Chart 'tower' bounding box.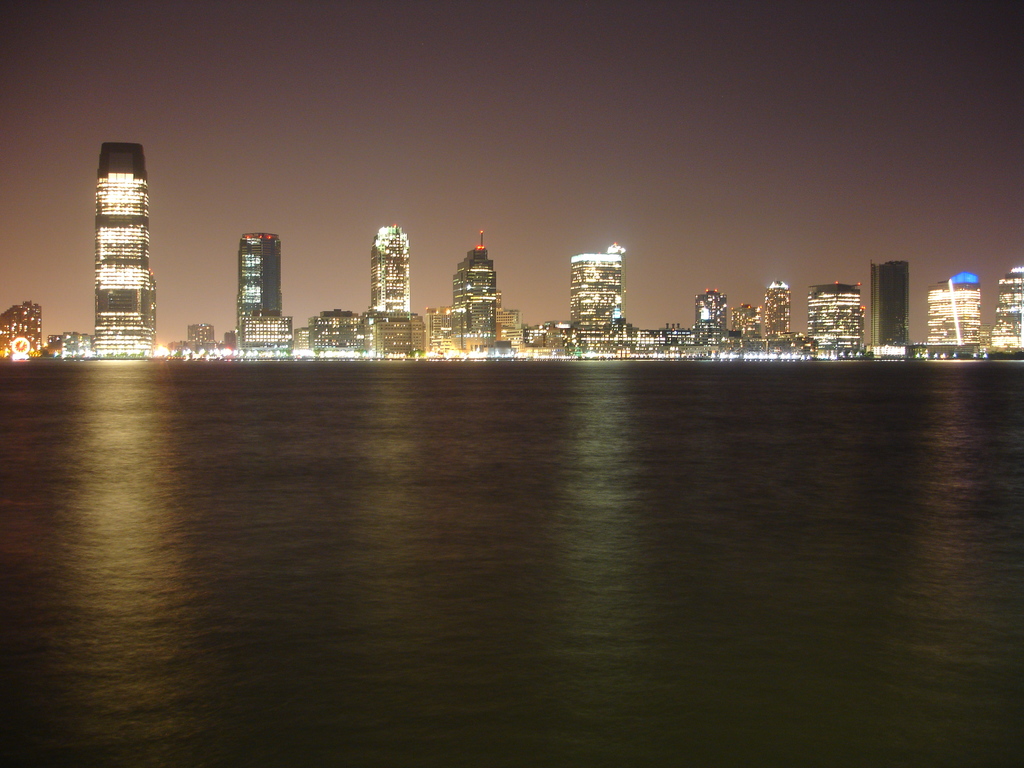
Charted: [867,258,910,353].
